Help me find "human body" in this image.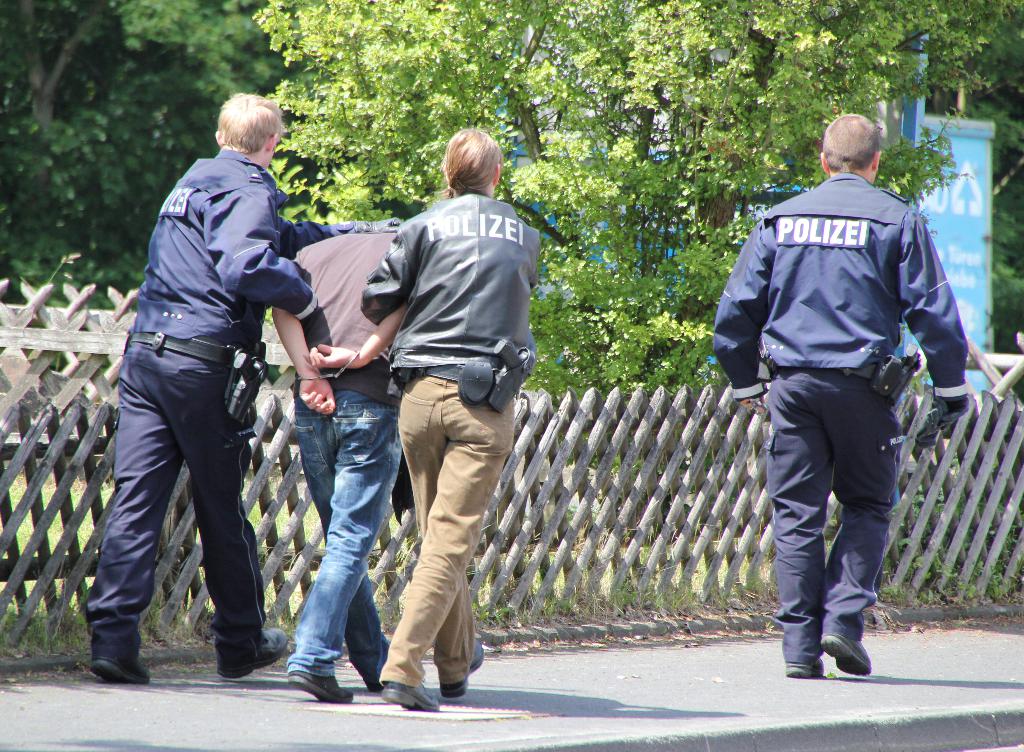
Found it: [left=715, top=175, right=971, bottom=684].
